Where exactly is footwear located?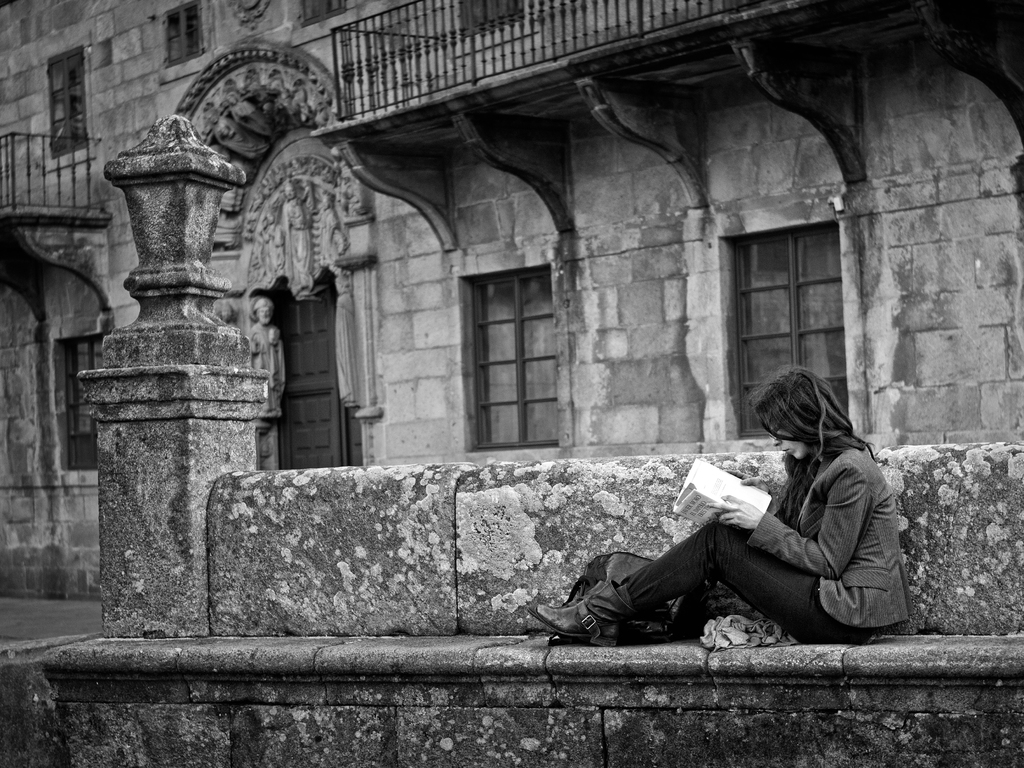
Its bounding box is bbox=[658, 605, 716, 630].
